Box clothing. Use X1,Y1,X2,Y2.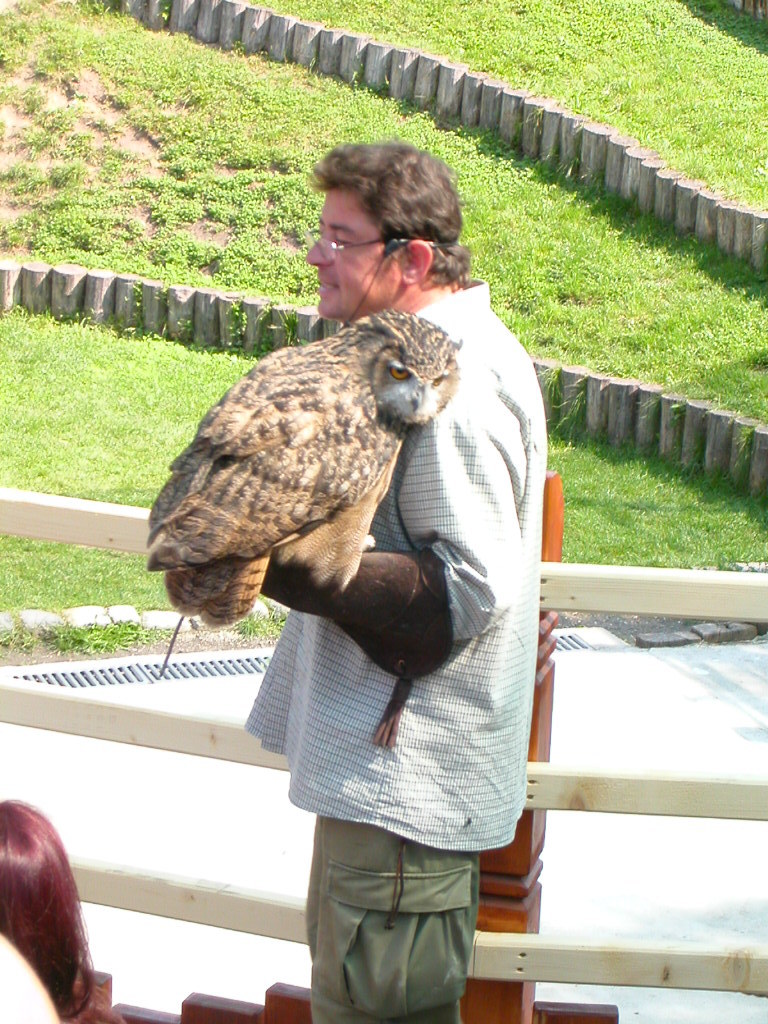
242,277,542,1023.
